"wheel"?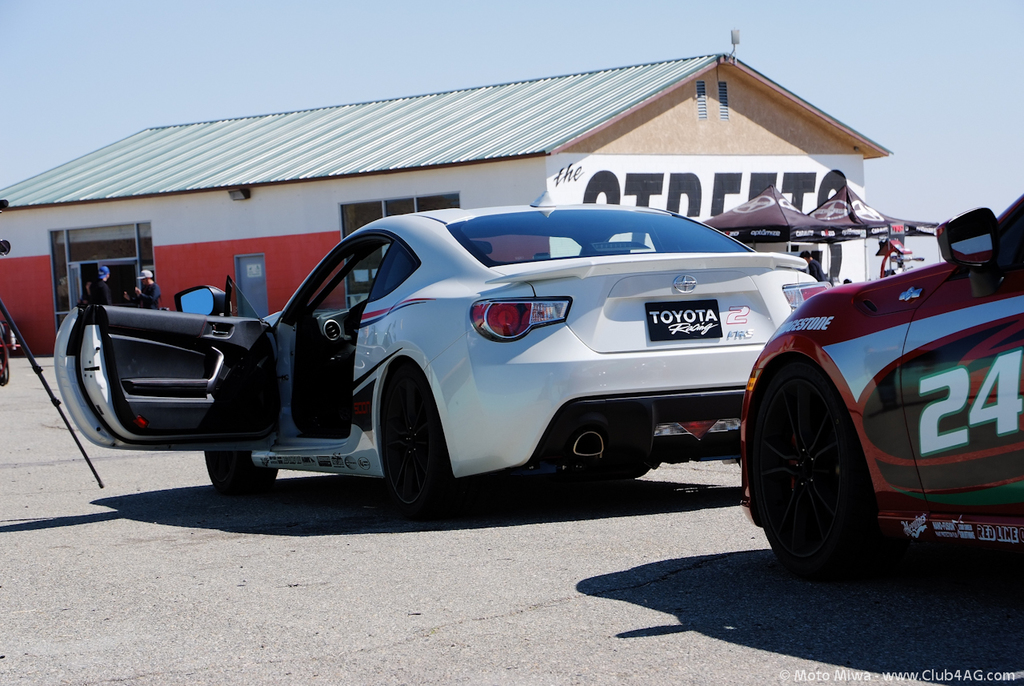
[x1=378, y1=365, x2=442, y2=508]
